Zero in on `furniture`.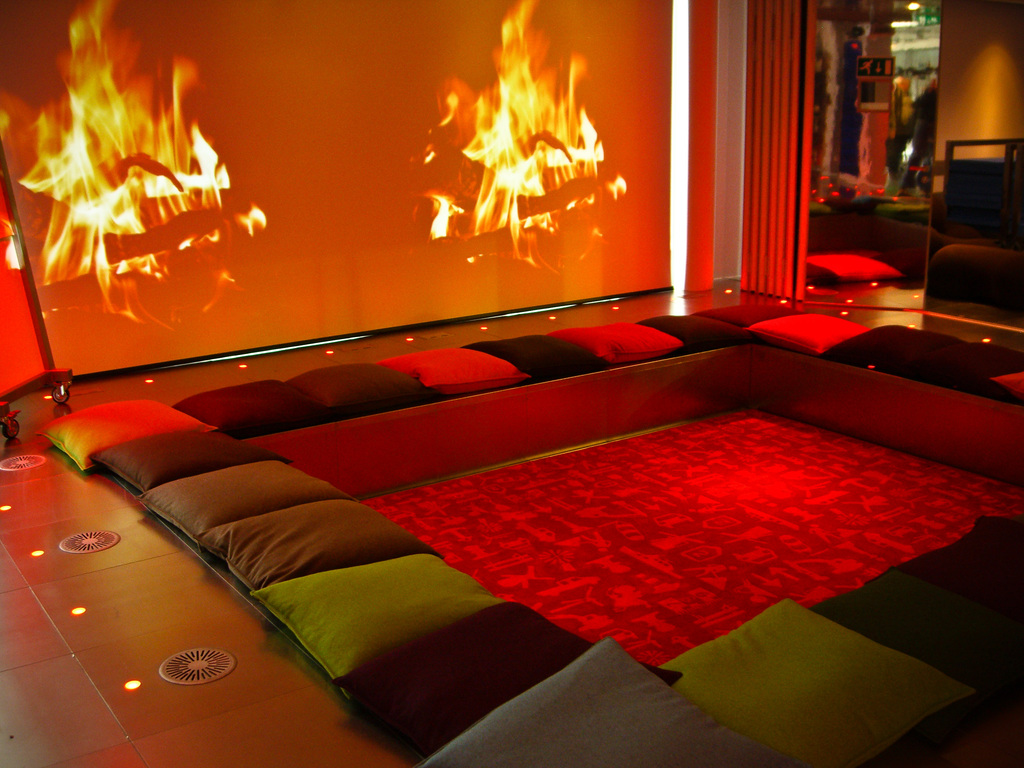
Zeroed in: bbox=(930, 190, 1023, 318).
